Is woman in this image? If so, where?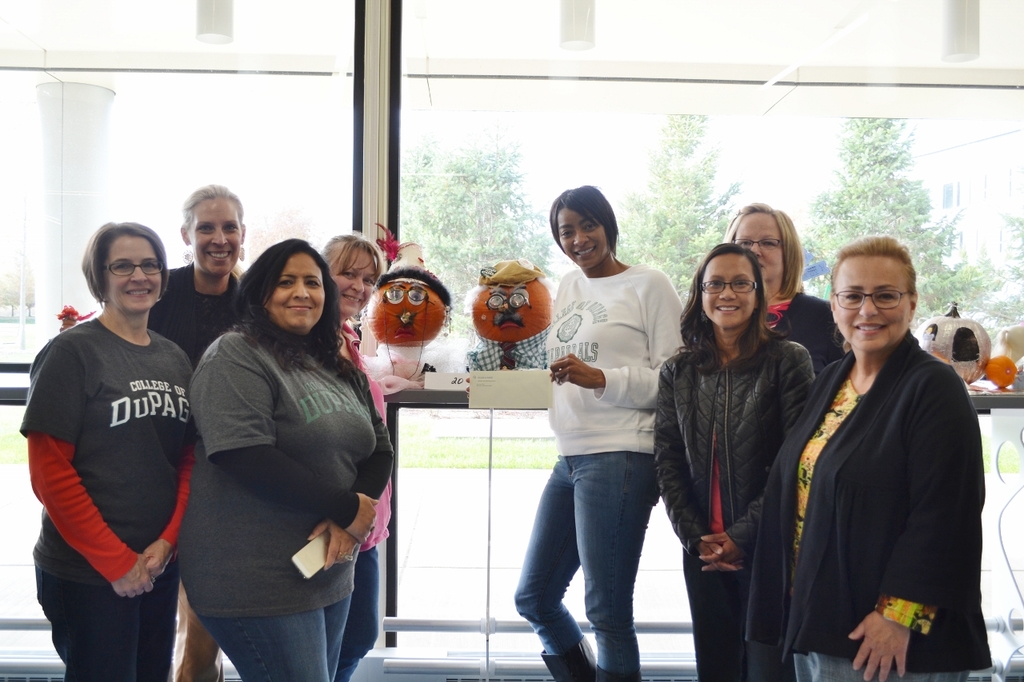
Yes, at BBox(15, 219, 194, 681).
